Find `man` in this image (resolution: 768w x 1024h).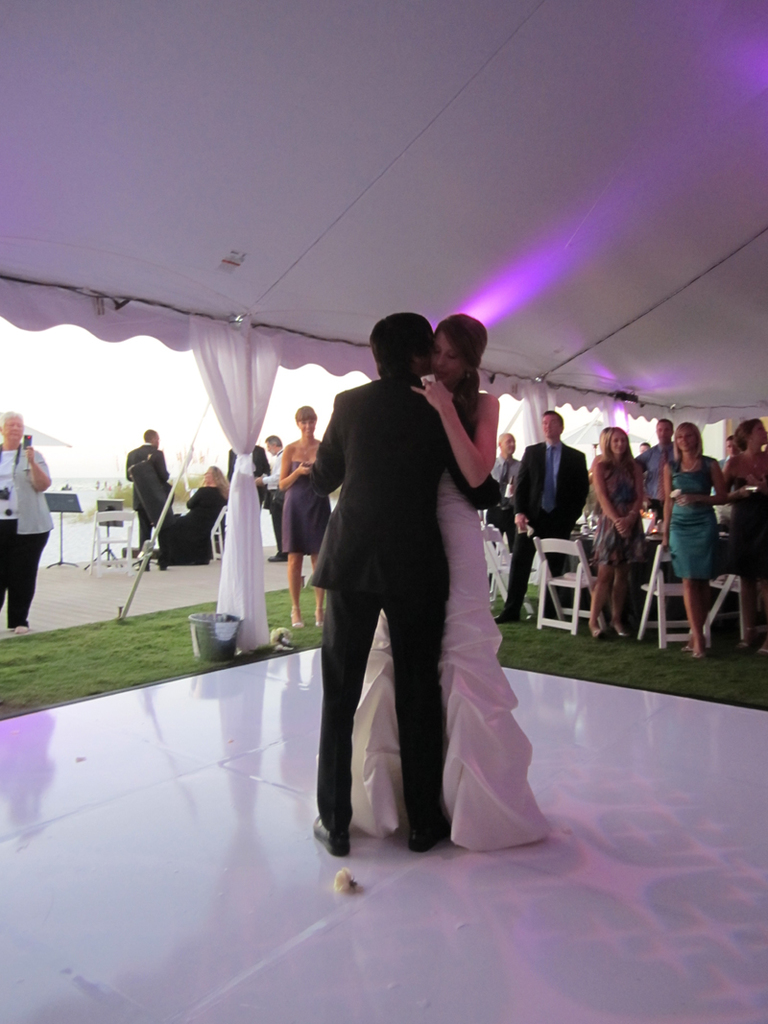
(635, 412, 683, 520).
